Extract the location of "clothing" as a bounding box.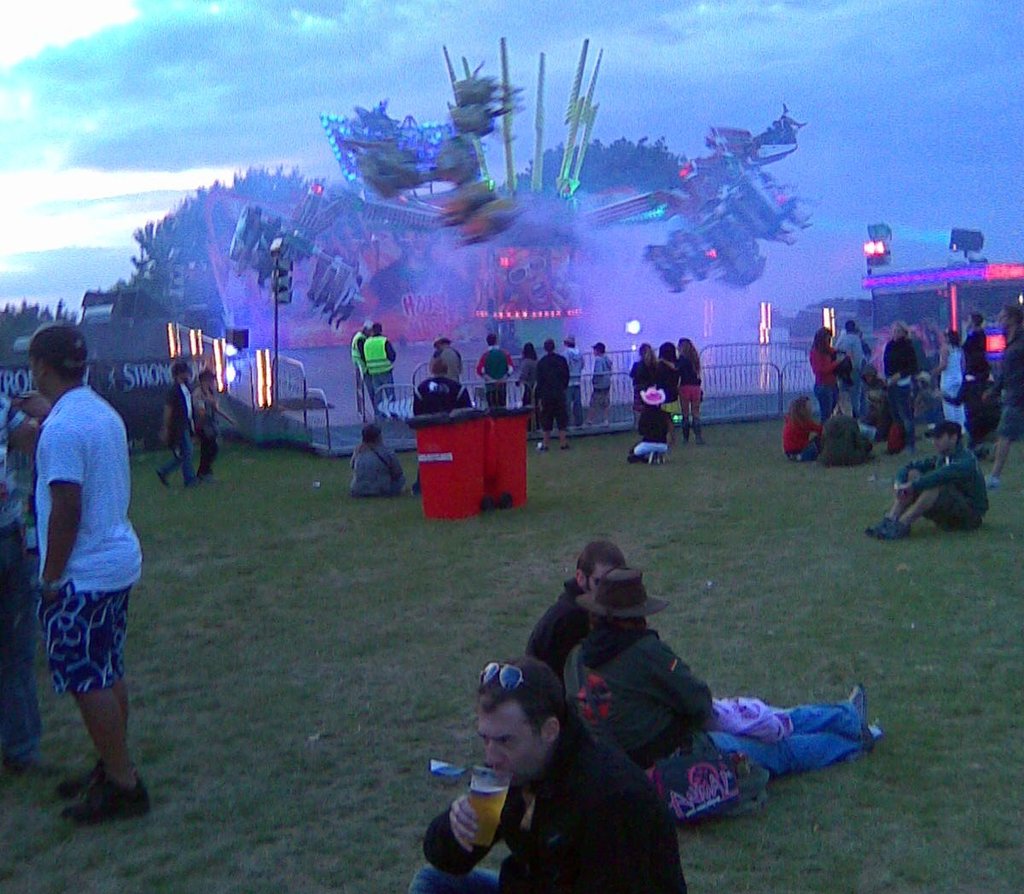
[x1=590, y1=340, x2=617, y2=406].
